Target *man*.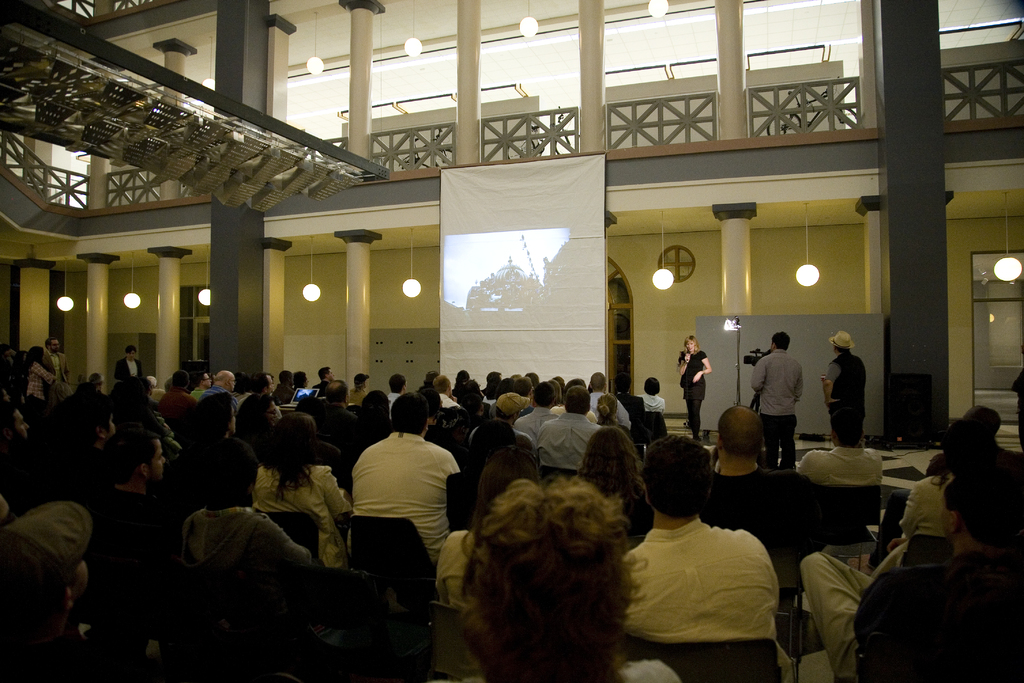
Target region: rect(459, 390, 540, 459).
